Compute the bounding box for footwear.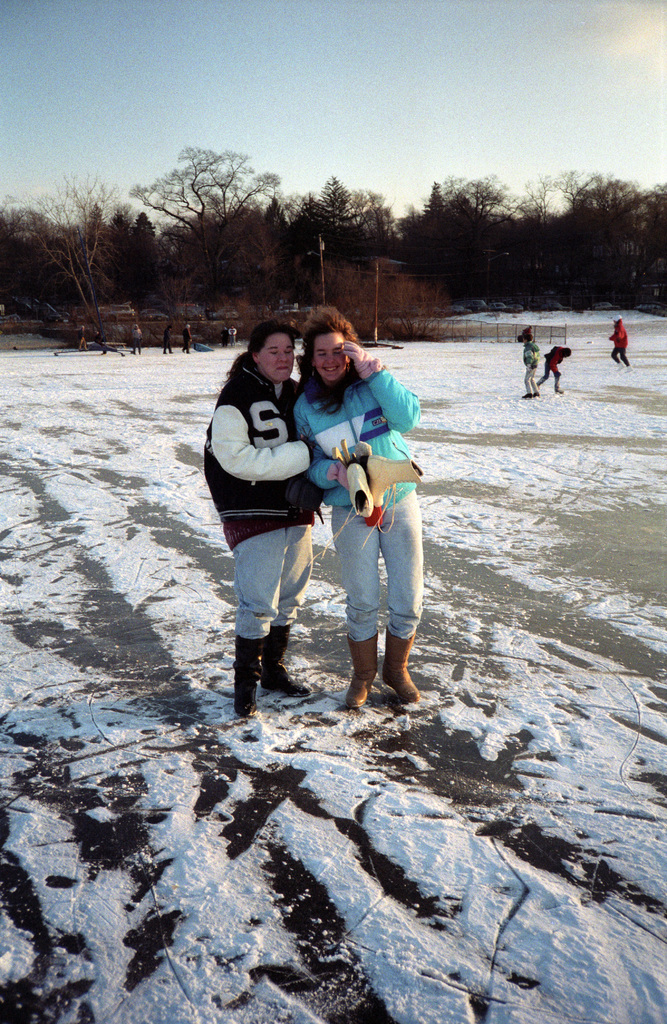
BBox(346, 631, 379, 710).
